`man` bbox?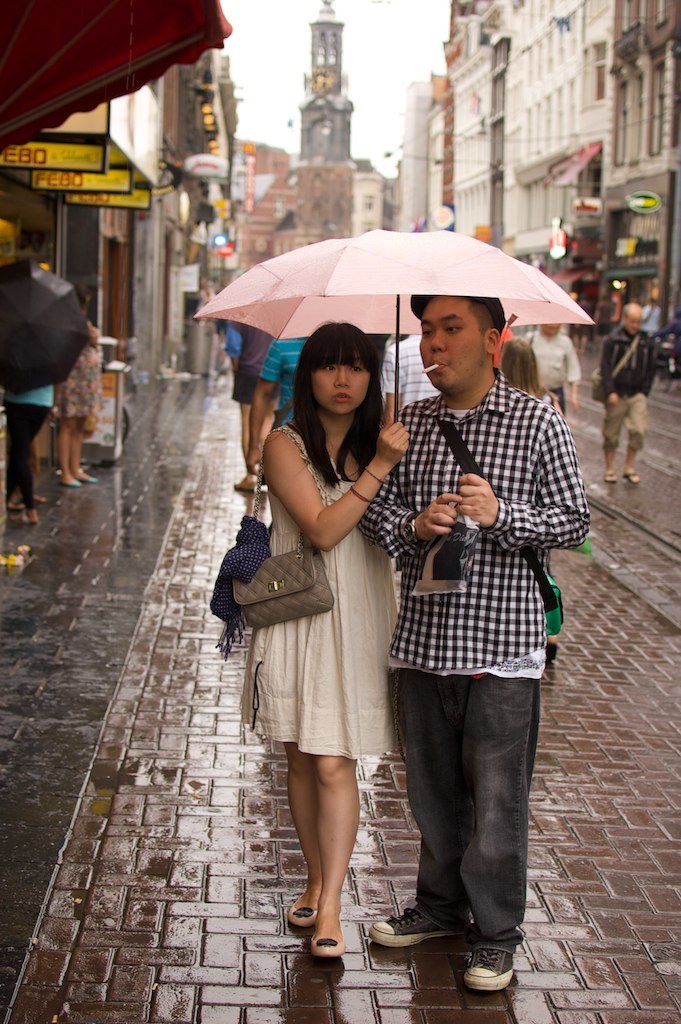
left=520, top=322, right=578, bottom=423
